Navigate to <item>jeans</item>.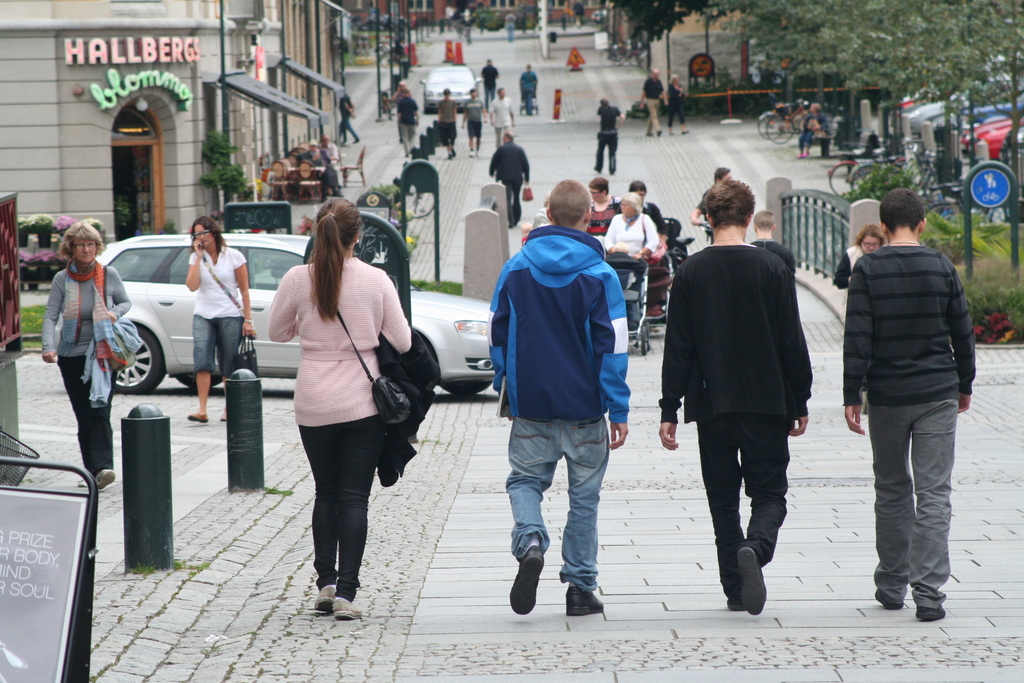
Navigation target: [x1=339, y1=120, x2=357, y2=140].
